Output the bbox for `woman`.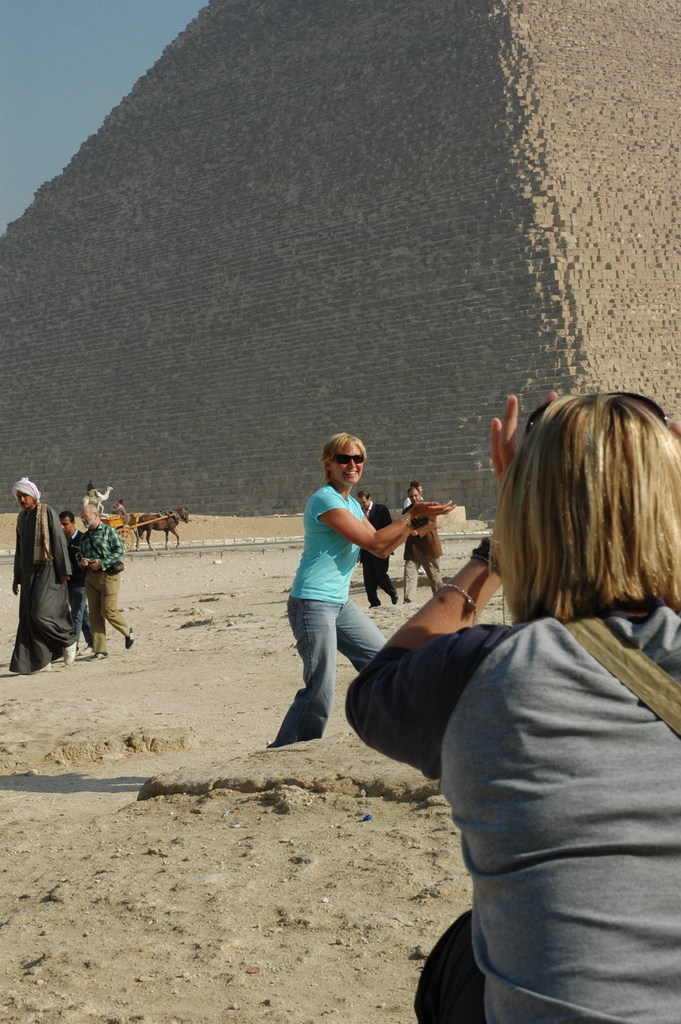
BBox(280, 432, 407, 768).
